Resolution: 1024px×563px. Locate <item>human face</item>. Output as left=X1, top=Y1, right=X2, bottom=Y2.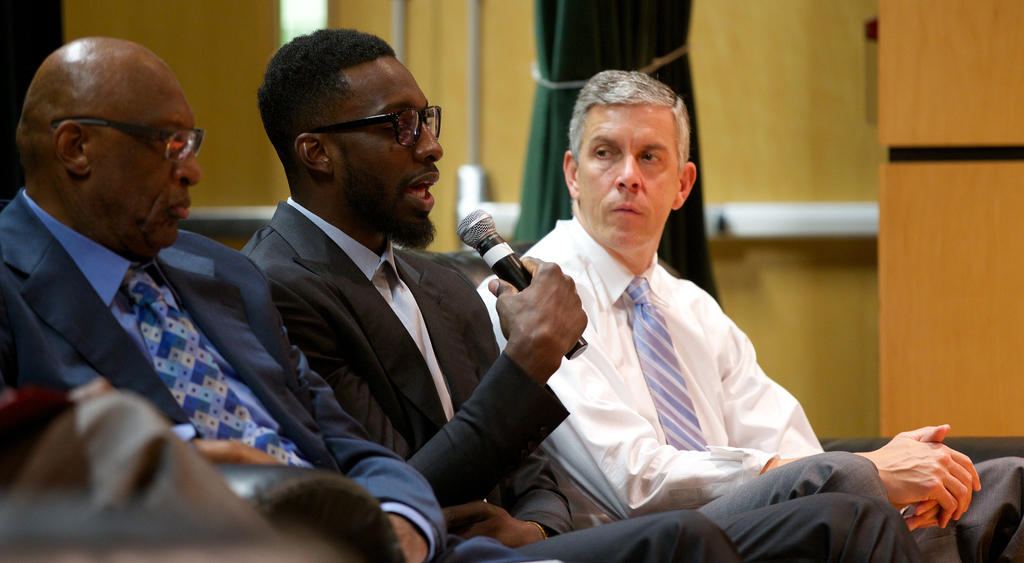
left=87, top=91, right=200, bottom=252.
